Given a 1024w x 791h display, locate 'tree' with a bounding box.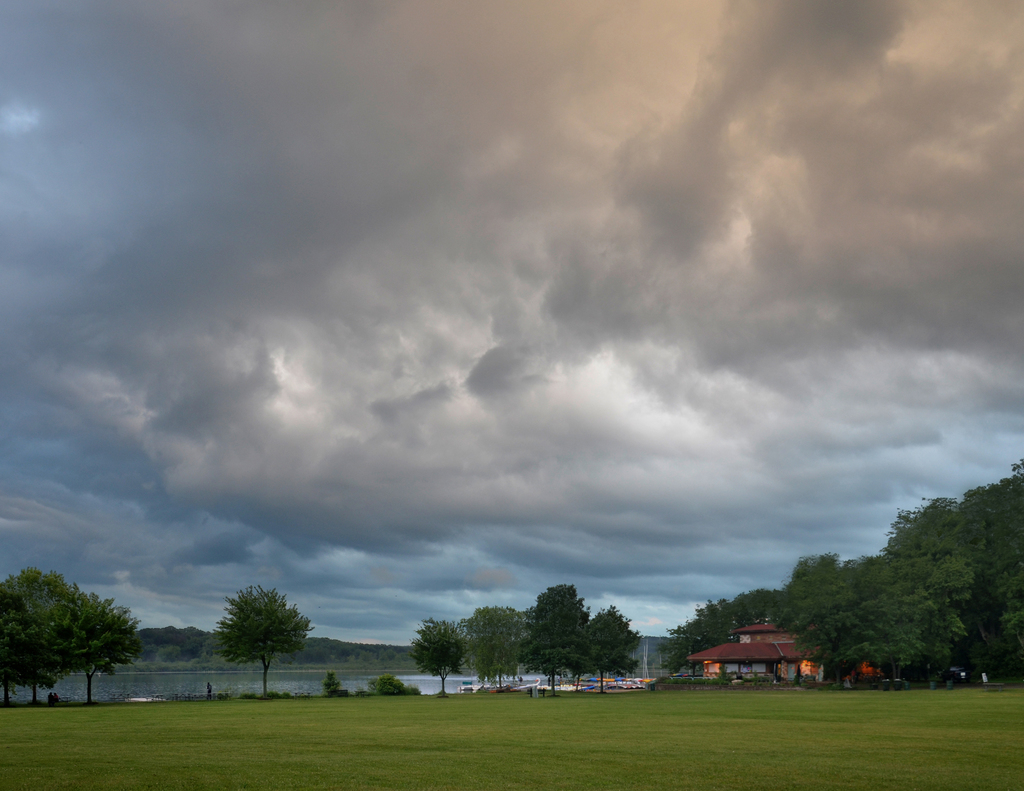
Located: BBox(0, 563, 83, 705).
